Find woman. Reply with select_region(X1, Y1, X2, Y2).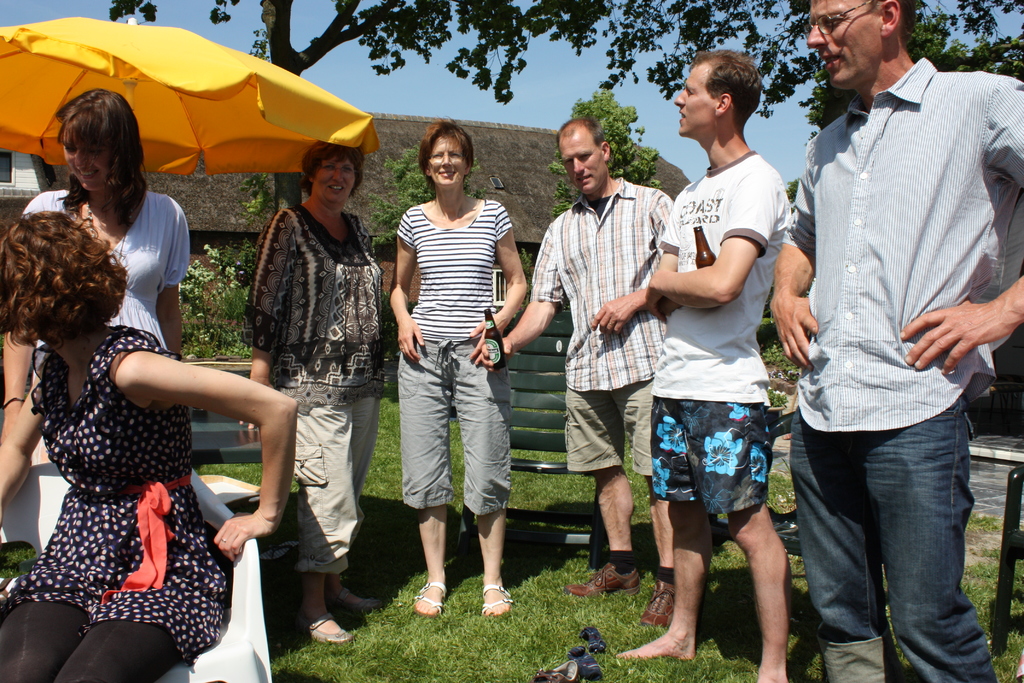
select_region(0, 88, 191, 438).
